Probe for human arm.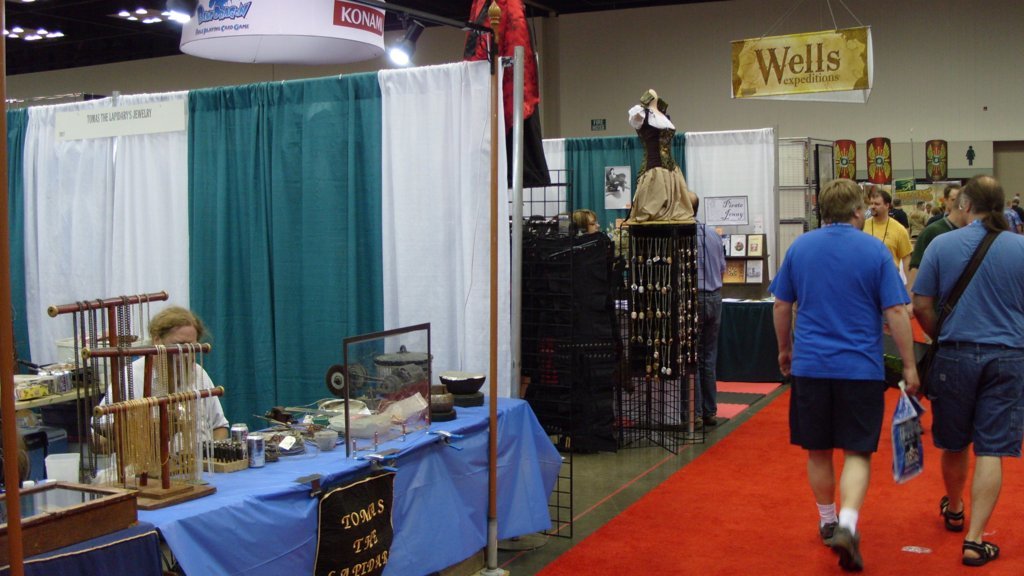
Probe result: [left=719, top=239, right=726, bottom=279].
